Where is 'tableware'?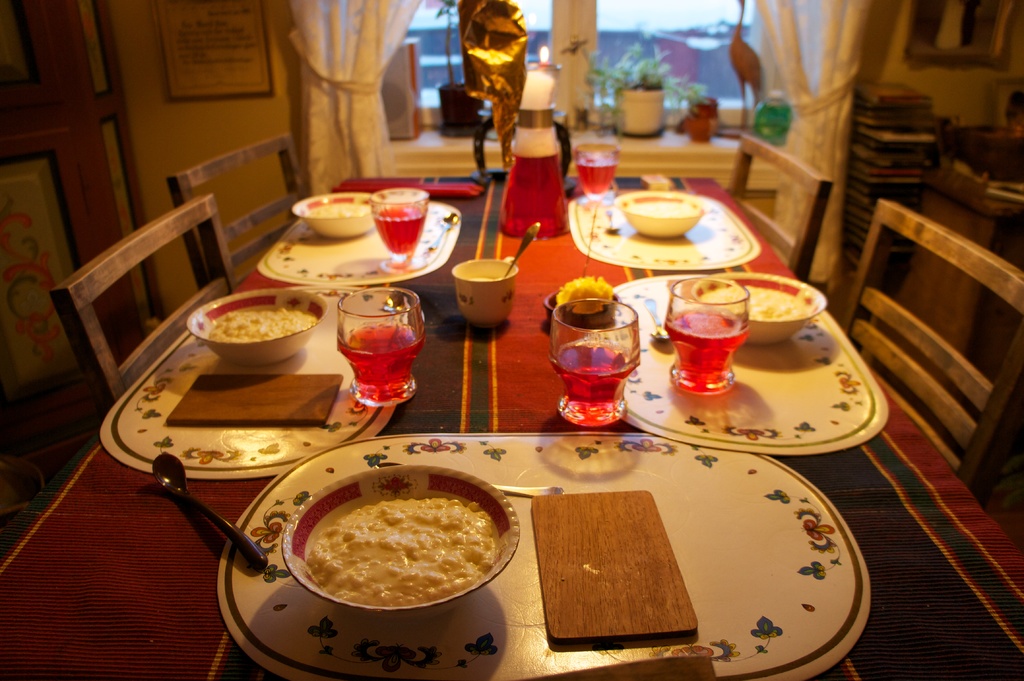
l=452, t=257, r=520, b=328.
